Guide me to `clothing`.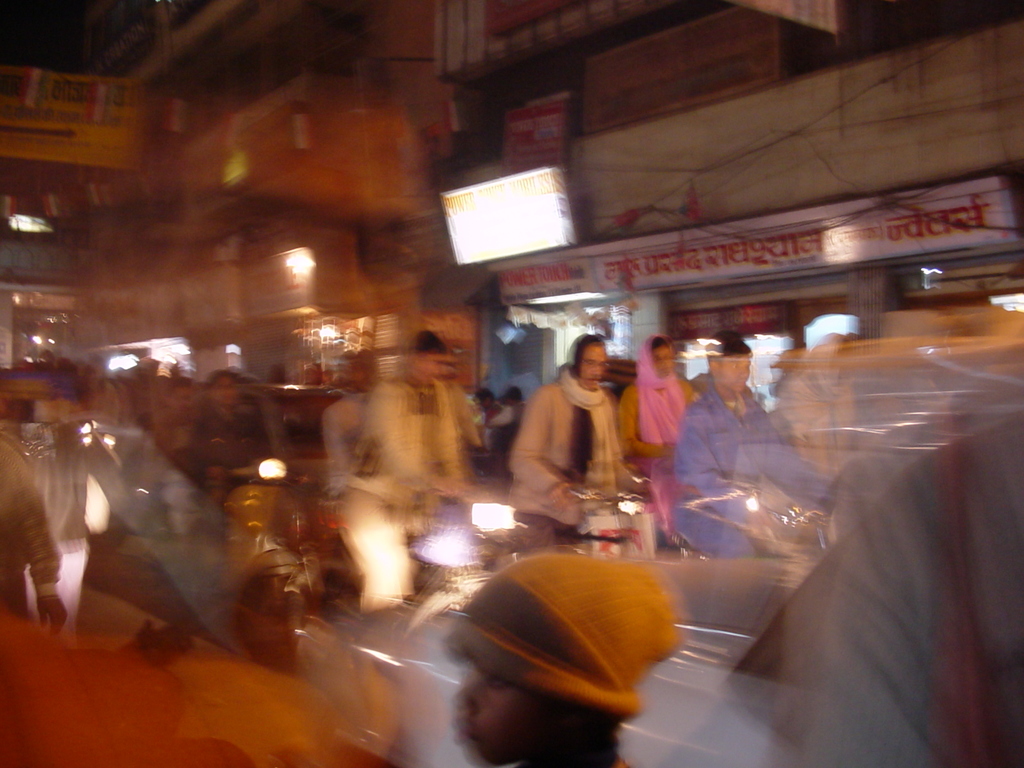
Guidance: (620, 341, 694, 537).
